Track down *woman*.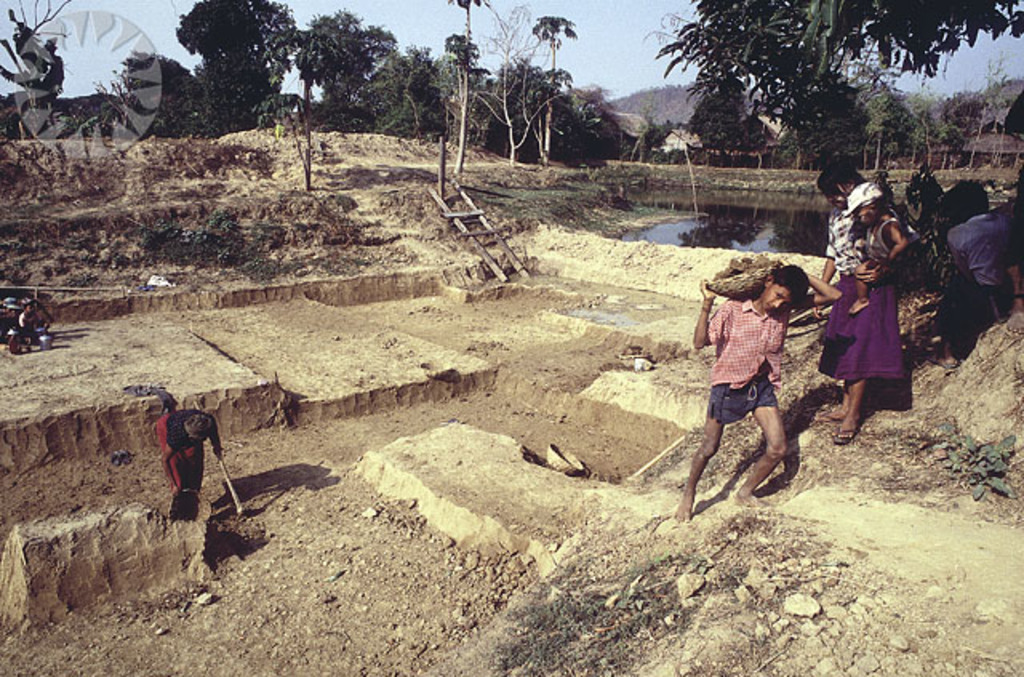
Tracked to bbox=(810, 176, 918, 466).
